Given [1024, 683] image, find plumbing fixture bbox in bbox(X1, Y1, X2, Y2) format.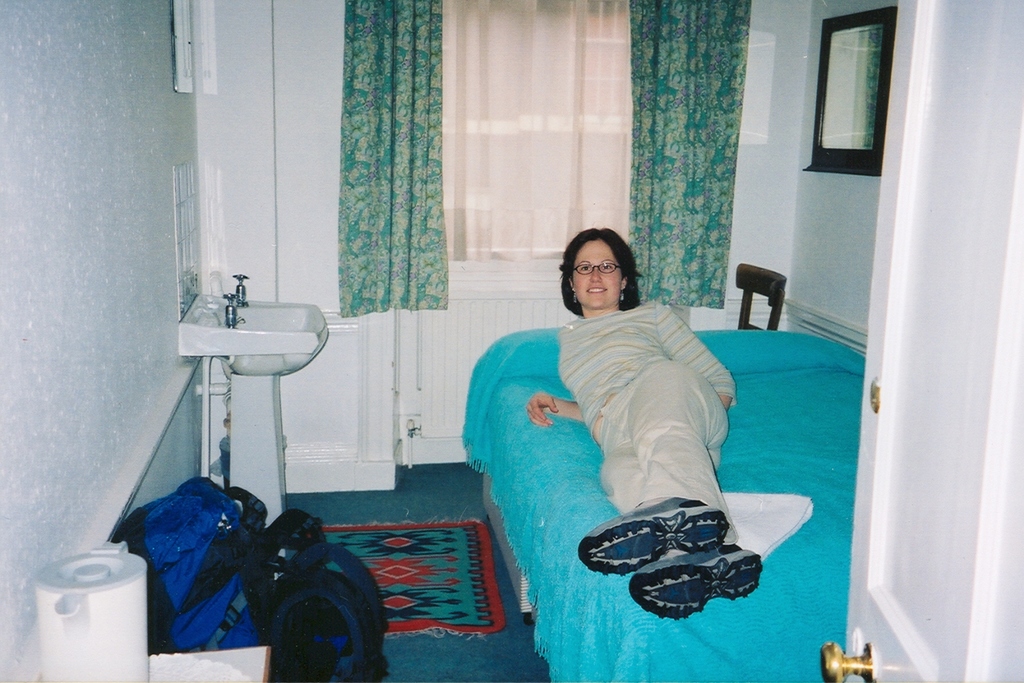
bbox(153, 277, 333, 410).
